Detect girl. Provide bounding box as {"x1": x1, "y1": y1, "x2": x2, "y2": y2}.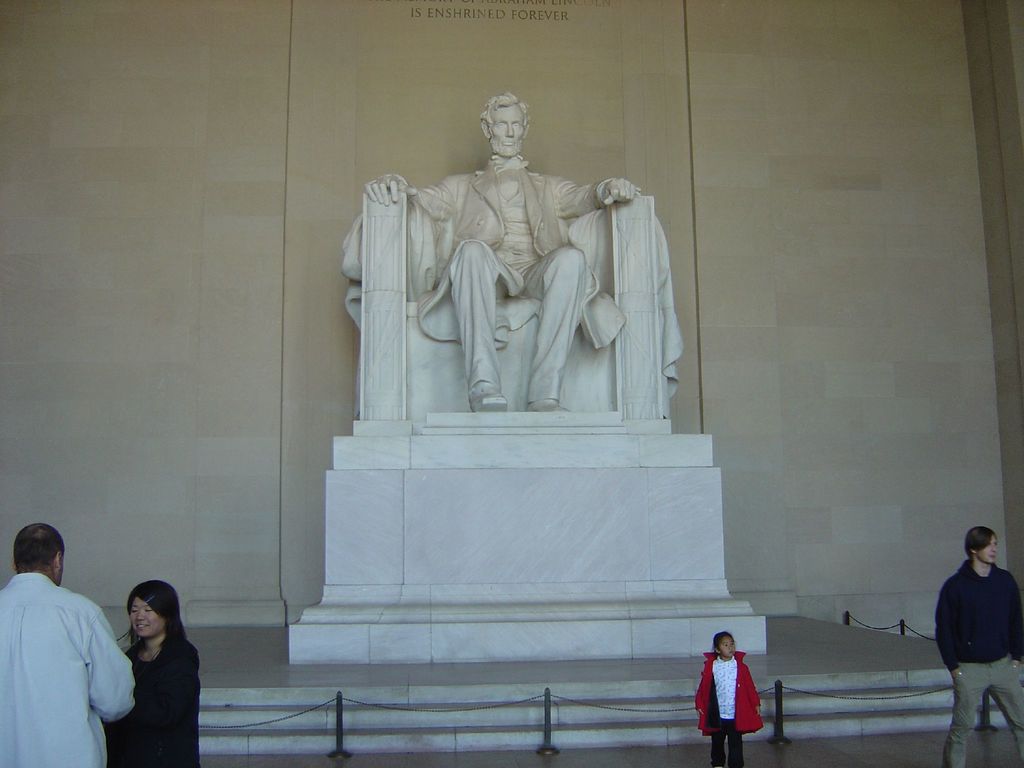
{"x1": 697, "y1": 634, "x2": 763, "y2": 767}.
